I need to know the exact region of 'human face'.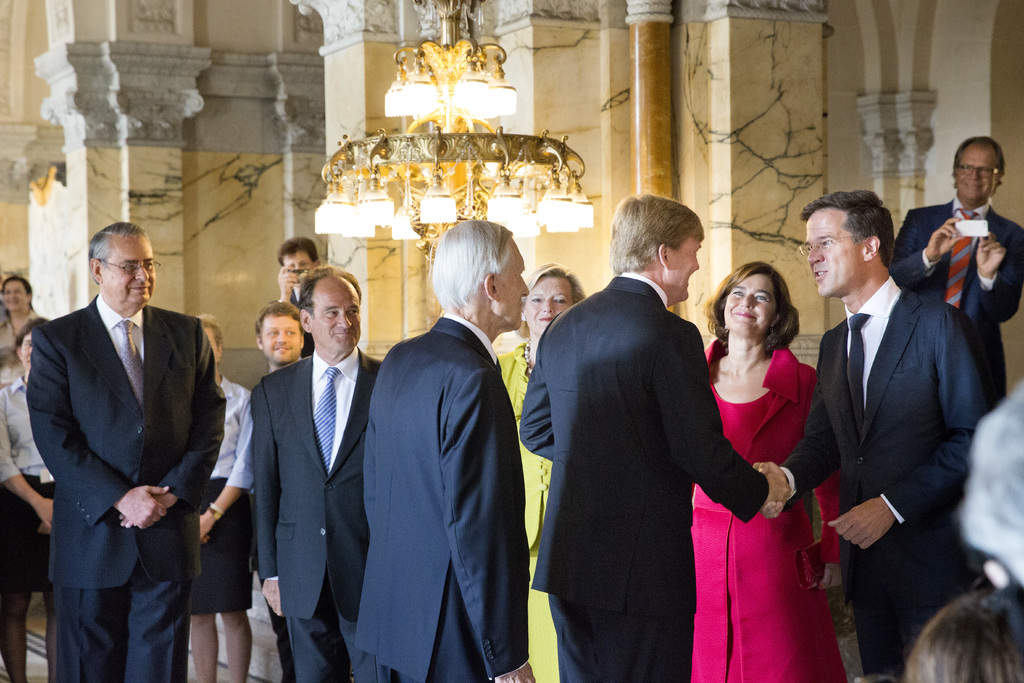
Region: l=19, t=336, r=35, b=369.
